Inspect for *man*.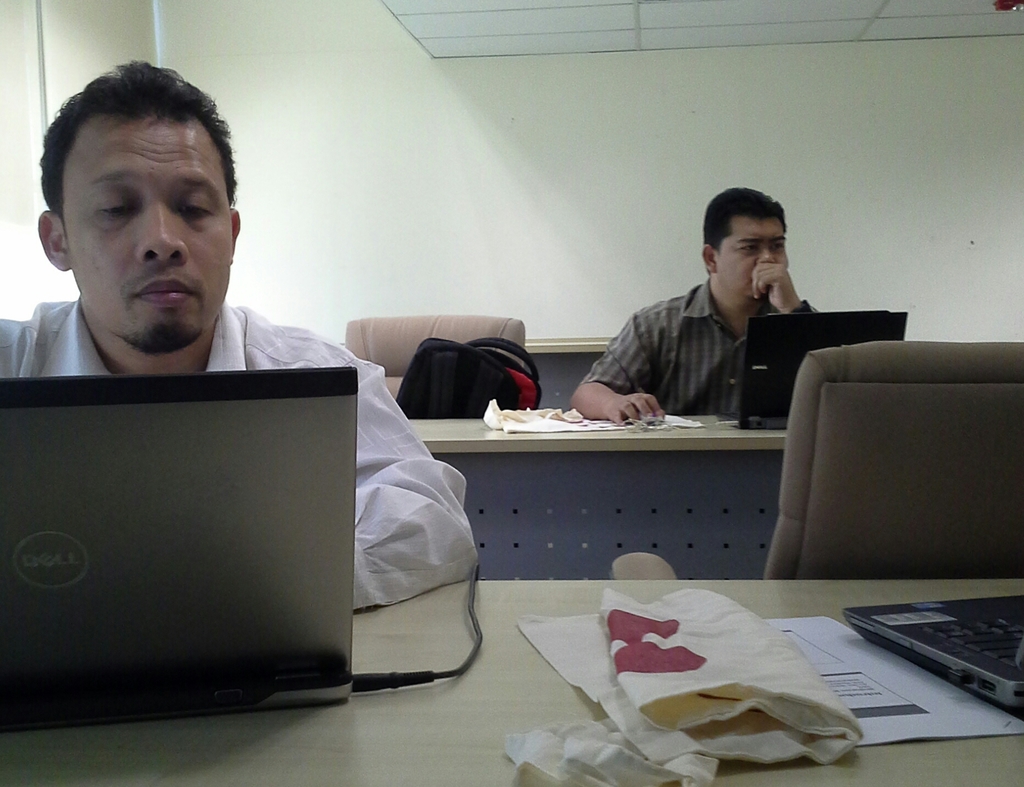
Inspection: 584,195,836,429.
